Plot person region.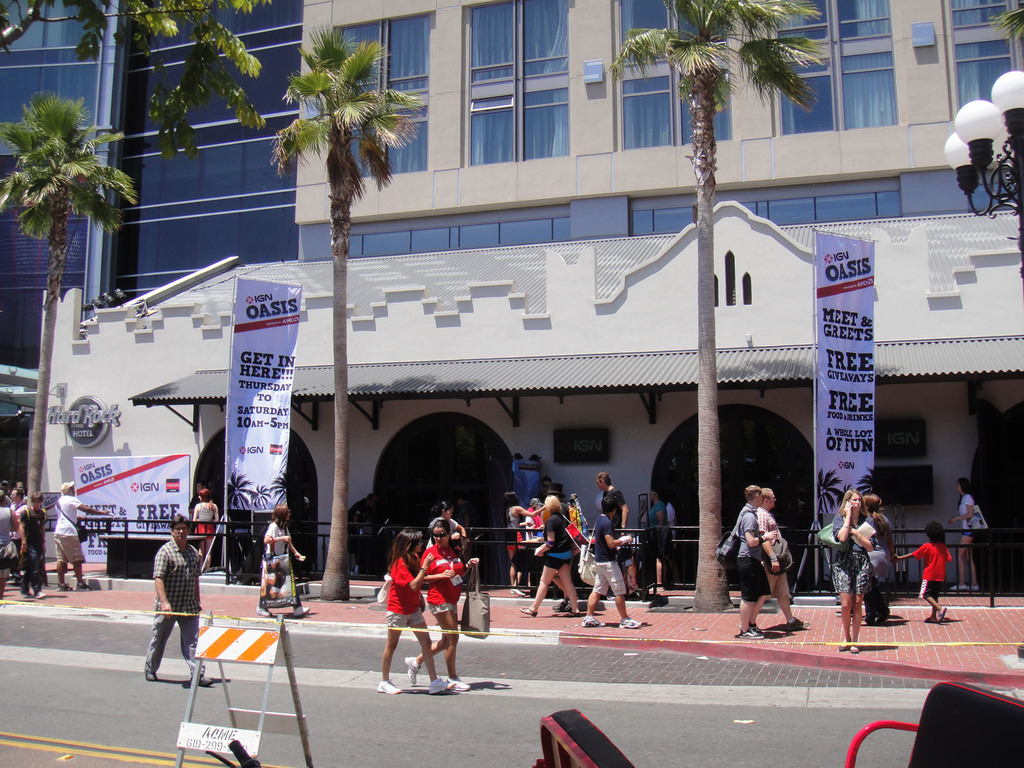
Plotted at locate(141, 514, 212, 688).
